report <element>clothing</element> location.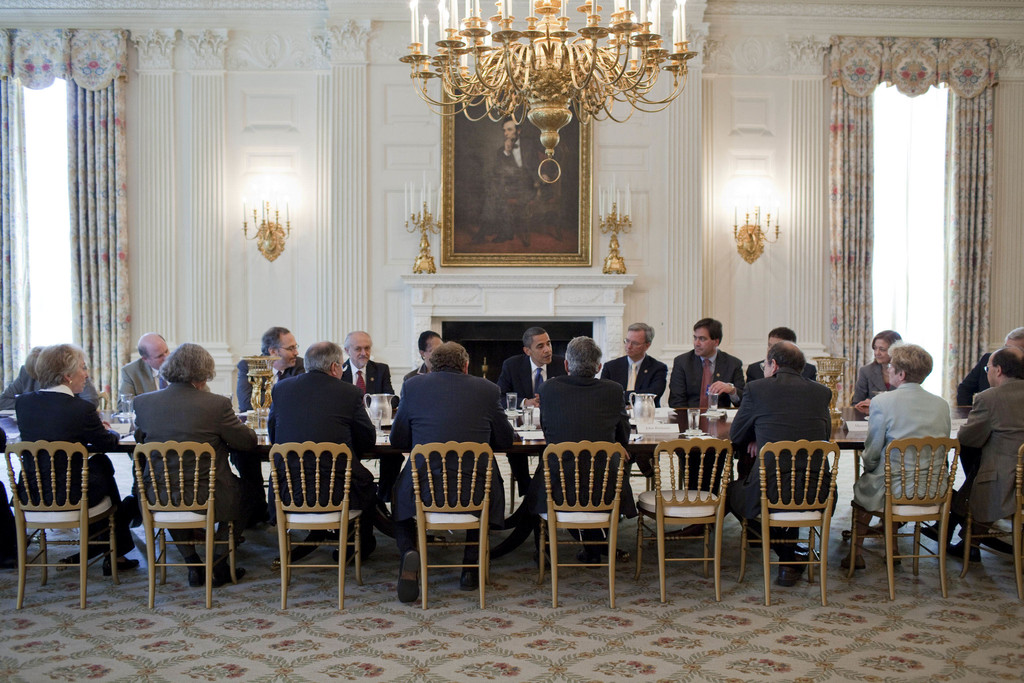
Report: crop(664, 348, 737, 399).
